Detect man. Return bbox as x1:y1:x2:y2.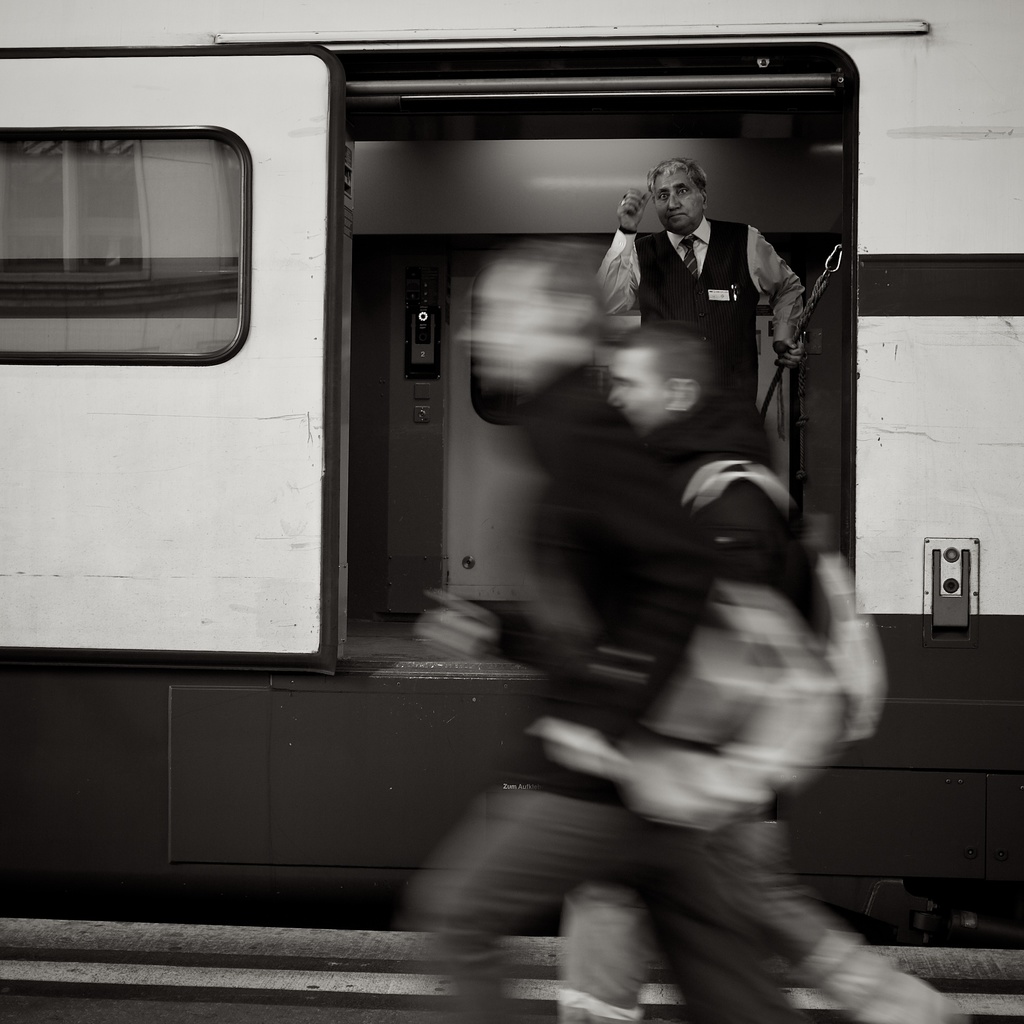
559:319:970:1023.
